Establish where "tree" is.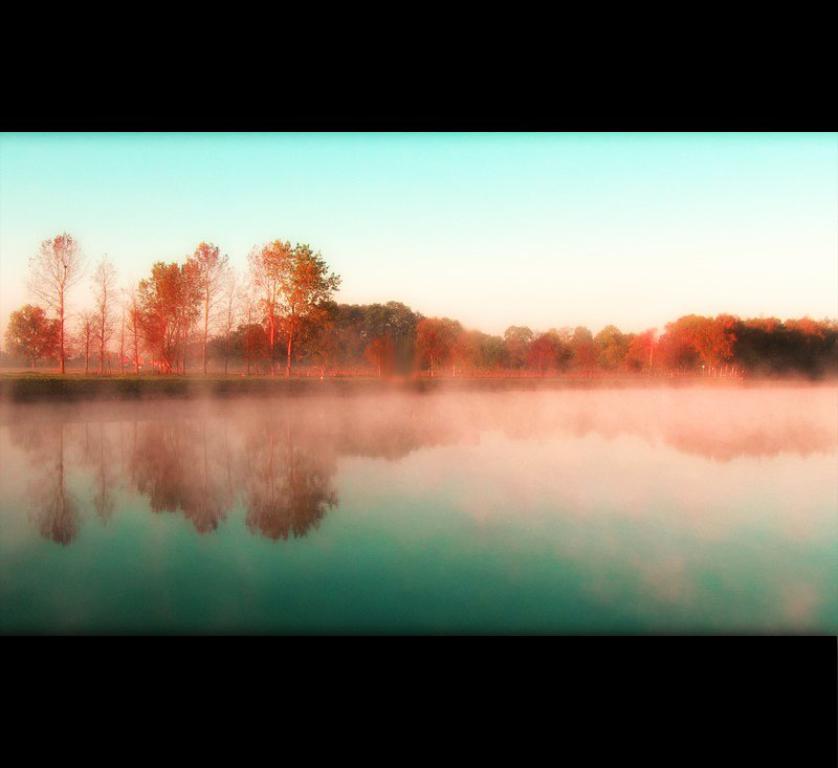
Established at bbox(22, 228, 93, 371).
